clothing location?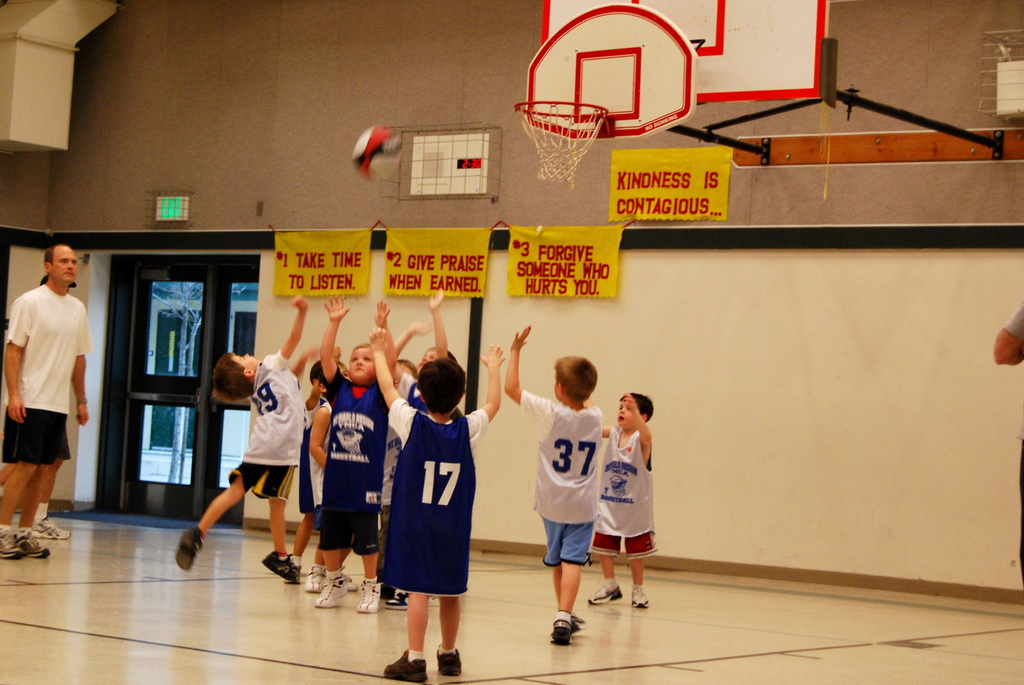
BBox(519, 387, 600, 568)
